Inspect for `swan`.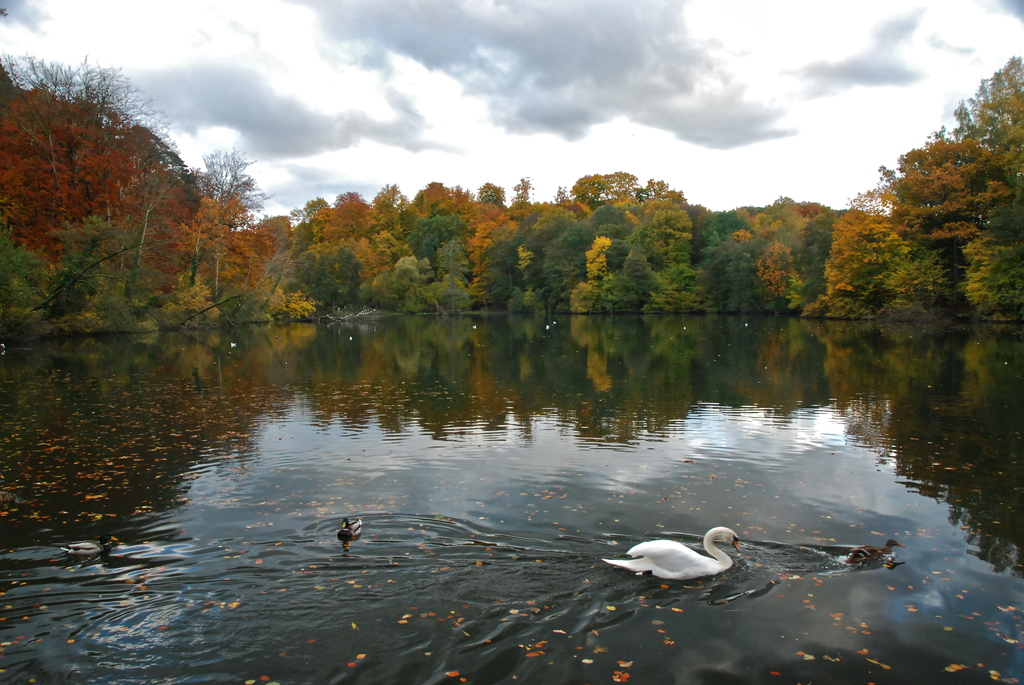
Inspection: BBox(608, 530, 744, 594).
